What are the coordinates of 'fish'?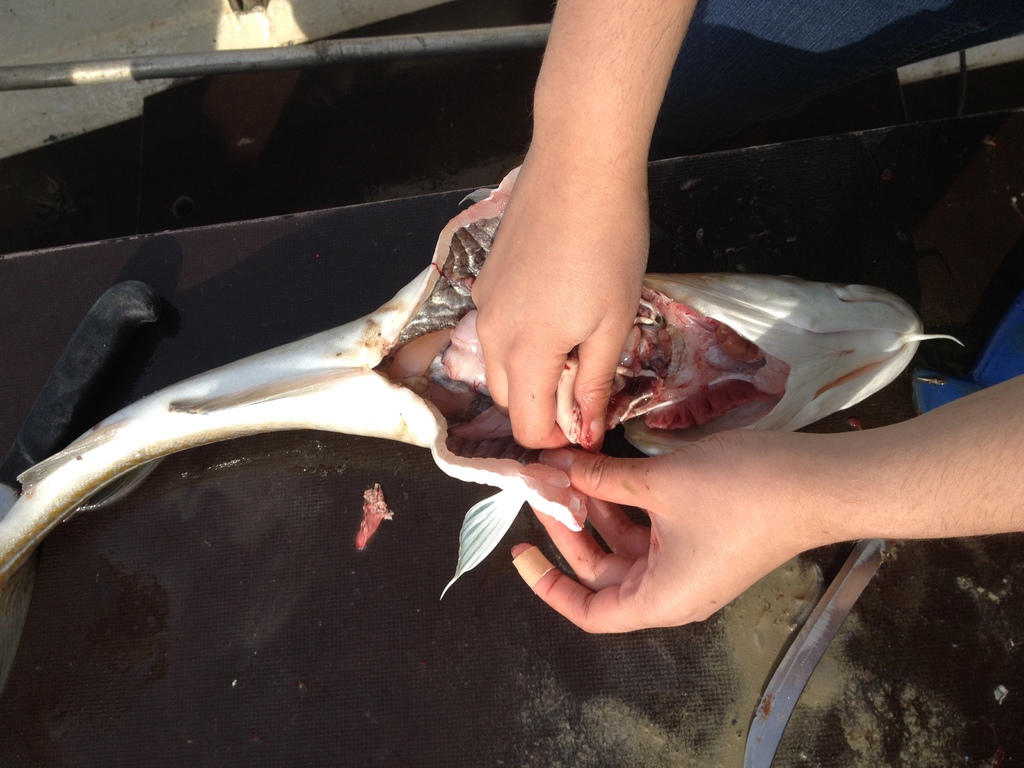
(100, 151, 909, 680).
